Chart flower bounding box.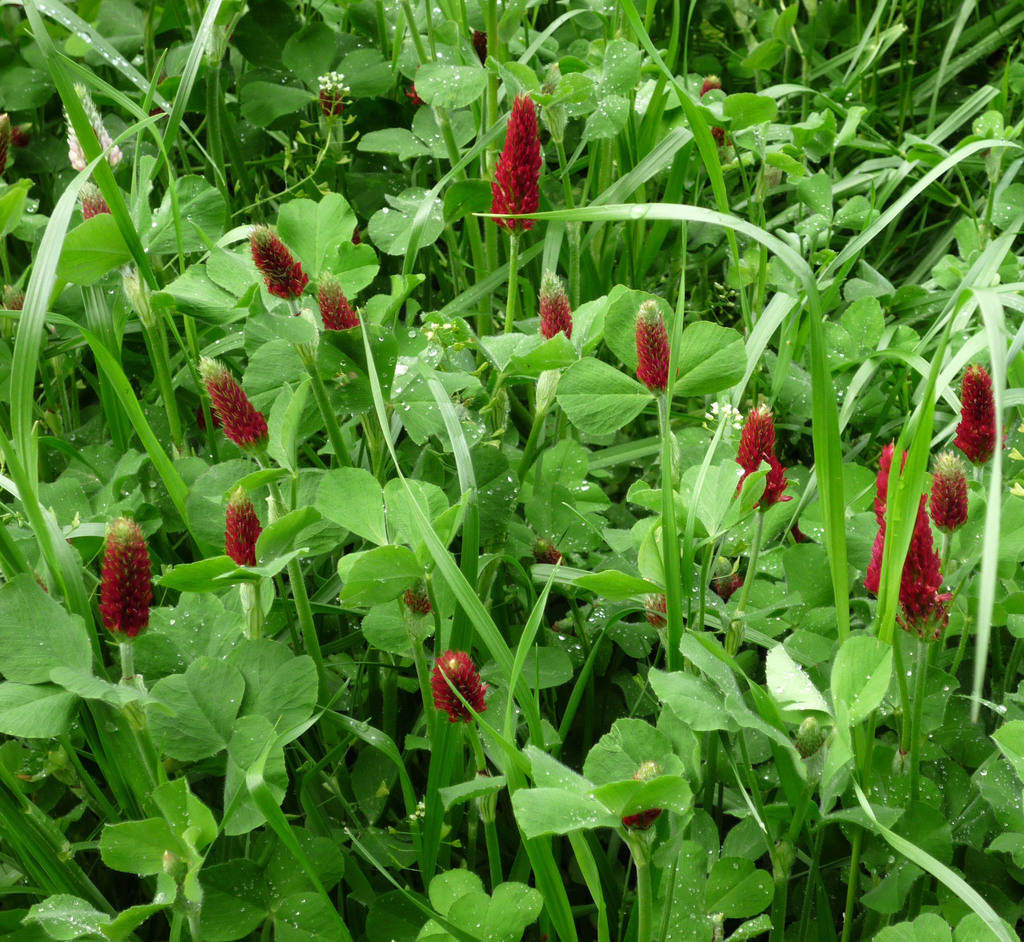
Charted: (left=100, top=513, right=156, bottom=635).
